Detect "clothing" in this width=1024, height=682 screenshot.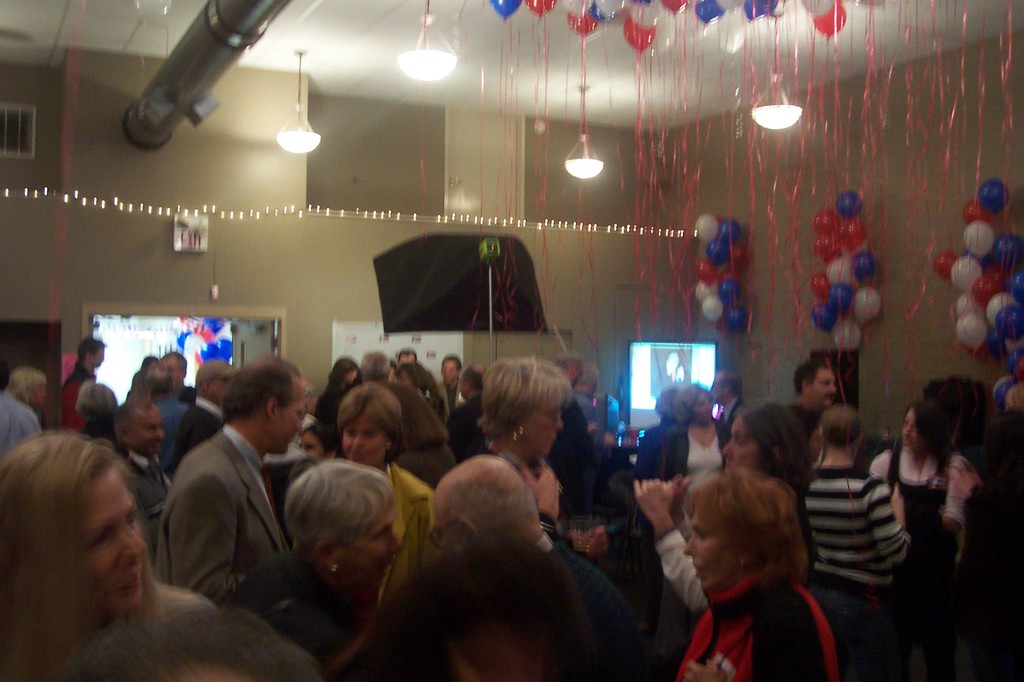
Detection: {"left": 168, "top": 395, "right": 237, "bottom": 477}.
